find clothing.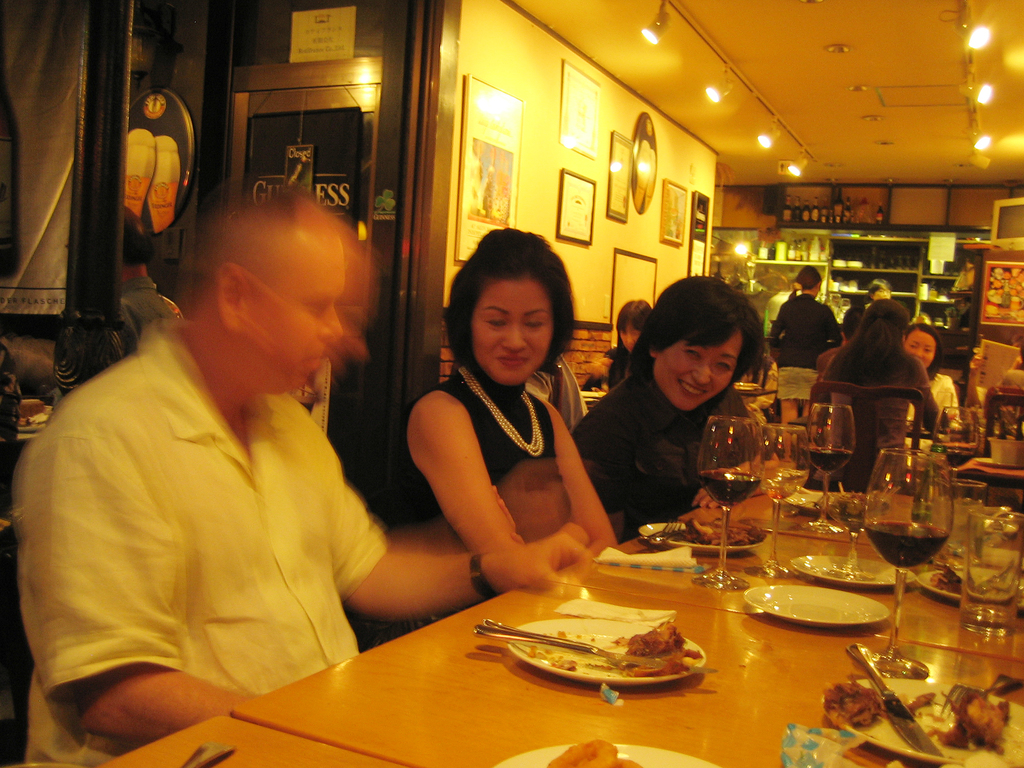
box=[11, 319, 387, 767].
